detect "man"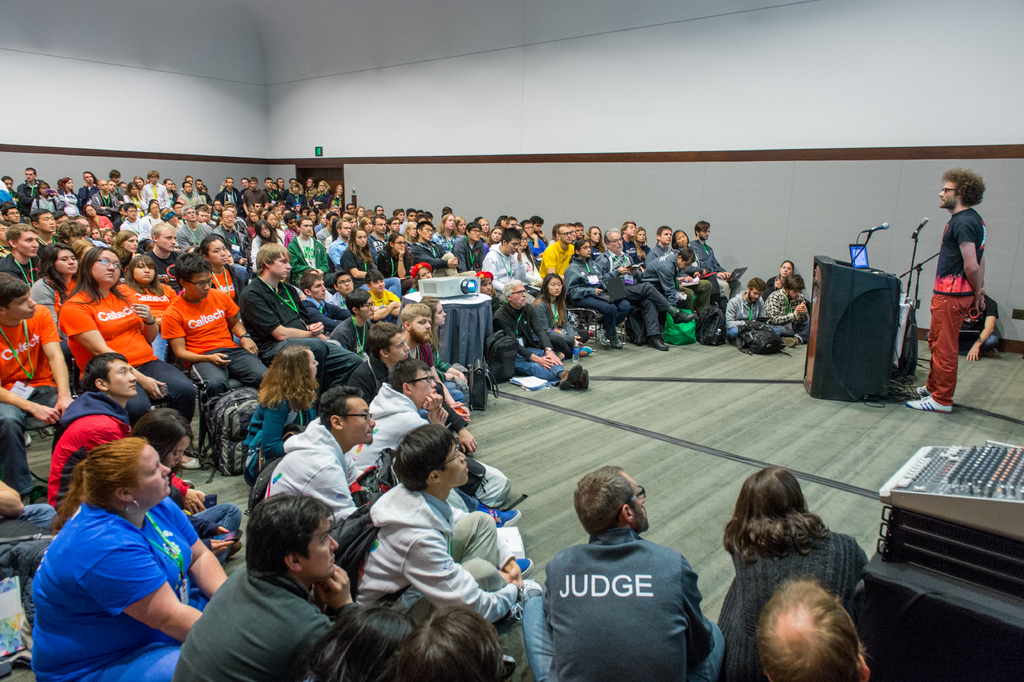
box(236, 245, 358, 401)
